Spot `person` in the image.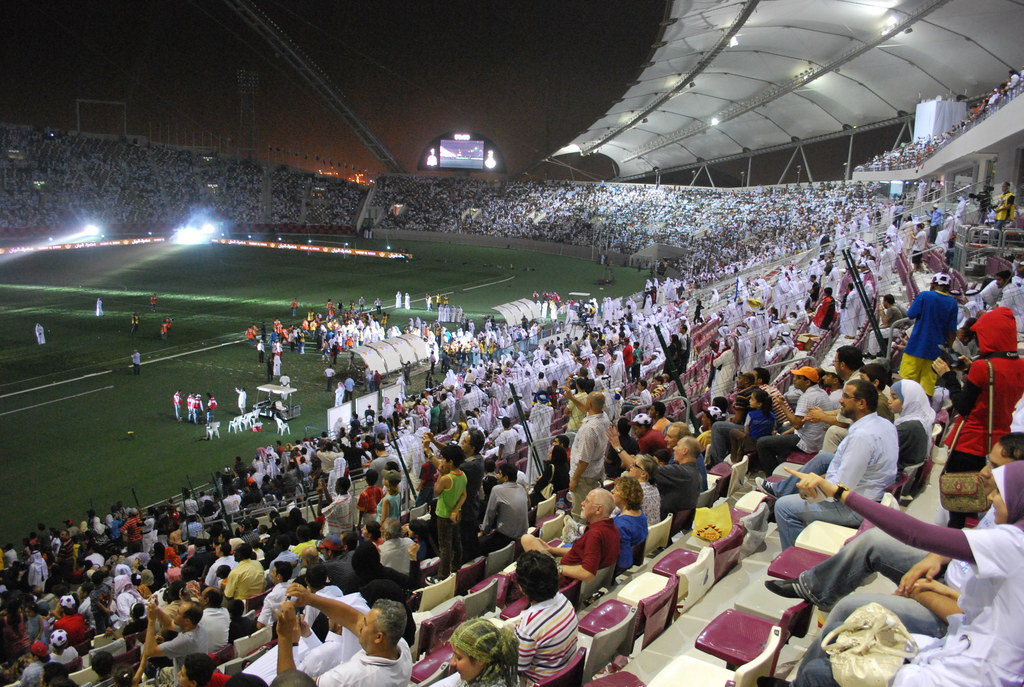
`person` found at <box>96,296,104,319</box>.
